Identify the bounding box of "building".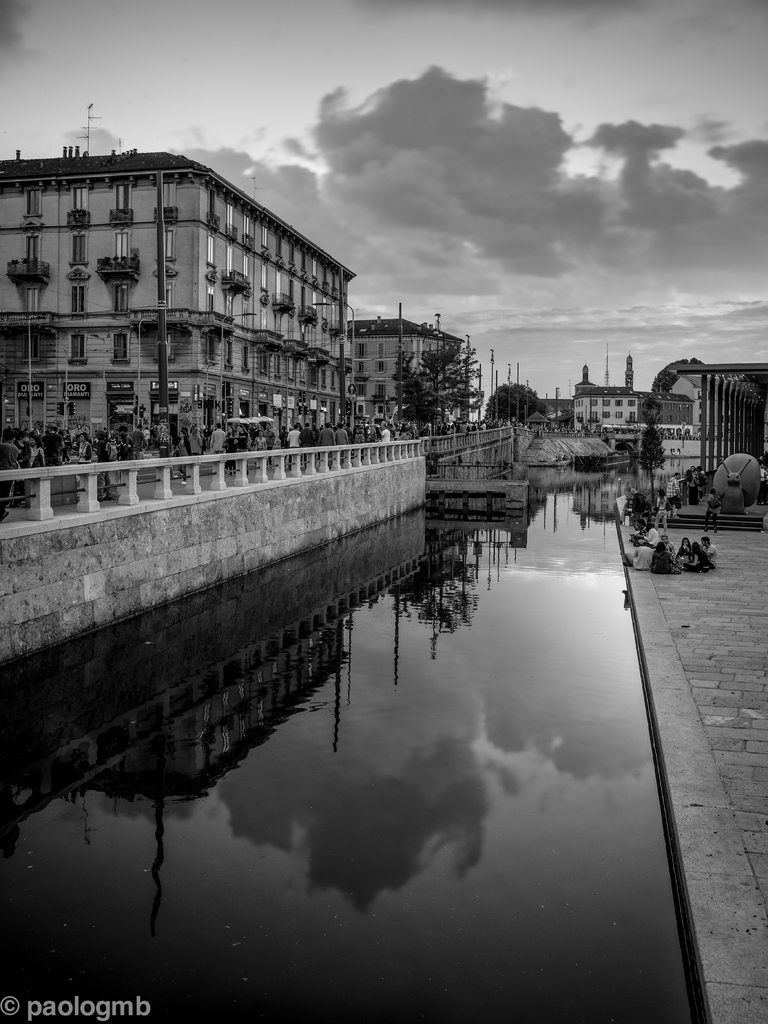
BBox(637, 394, 696, 436).
